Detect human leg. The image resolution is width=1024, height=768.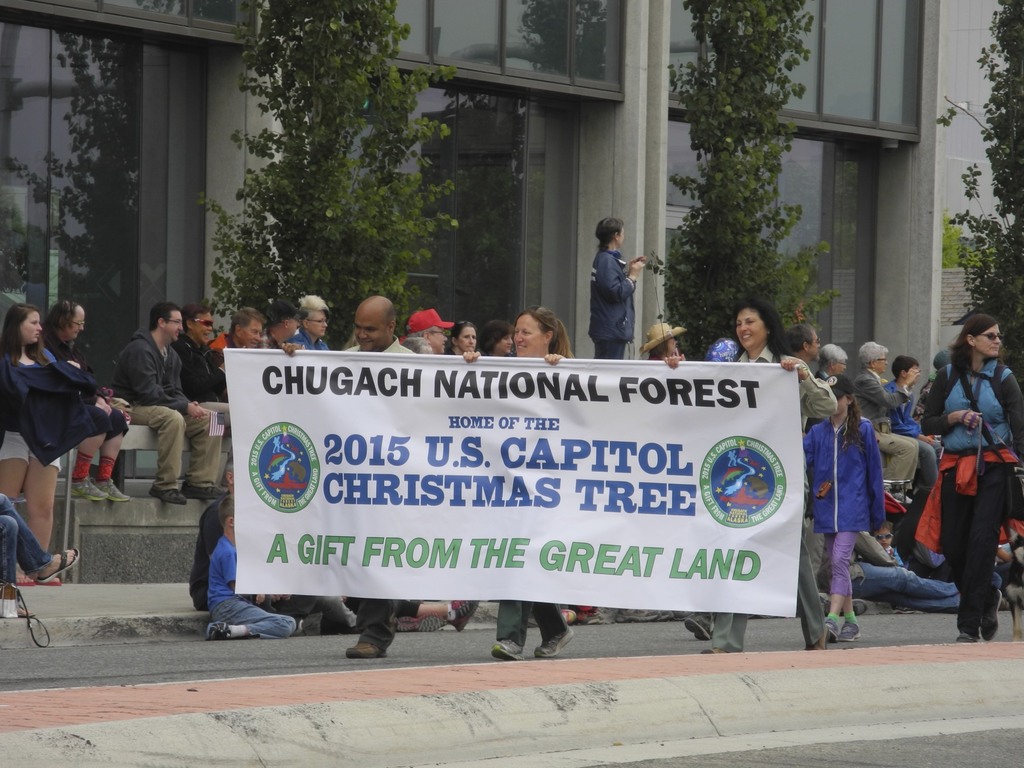
936, 467, 1002, 643.
